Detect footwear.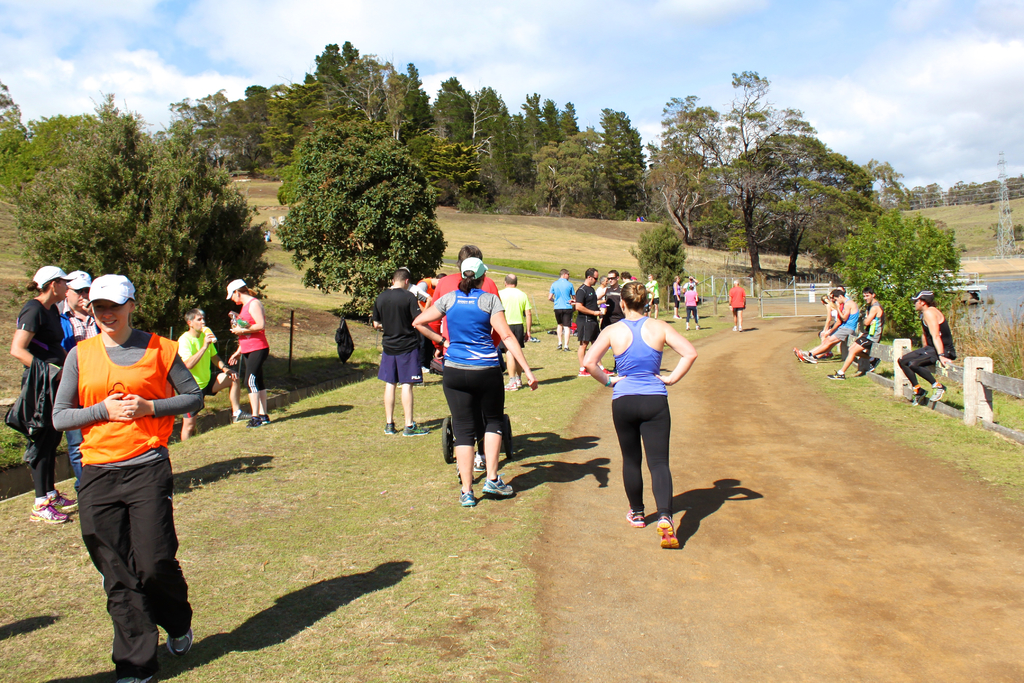
Detected at x1=31 y1=499 x2=69 y2=524.
